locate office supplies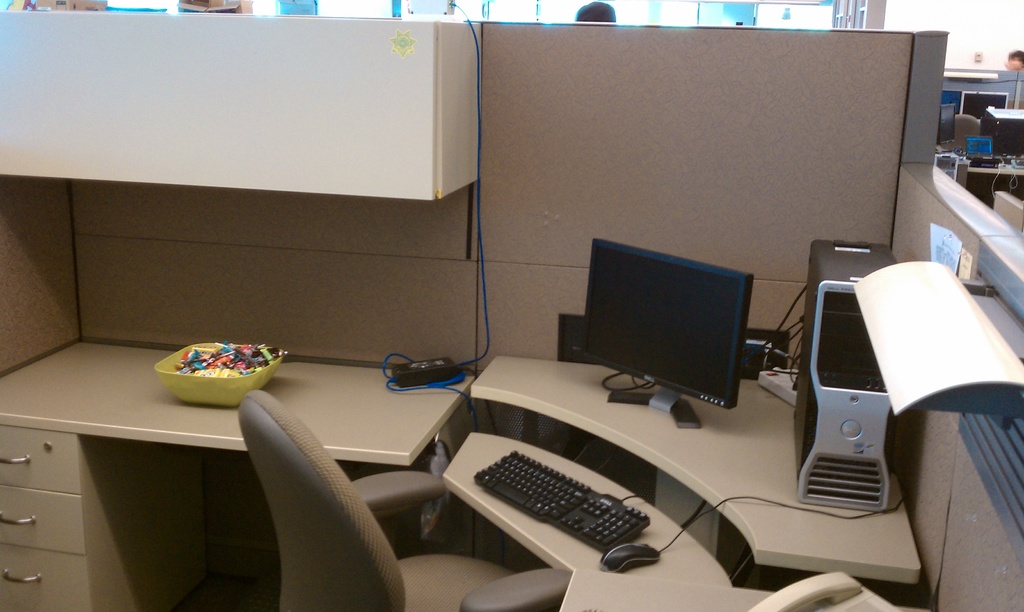
[x1=474, y1=455, x2=659, y2=552]
